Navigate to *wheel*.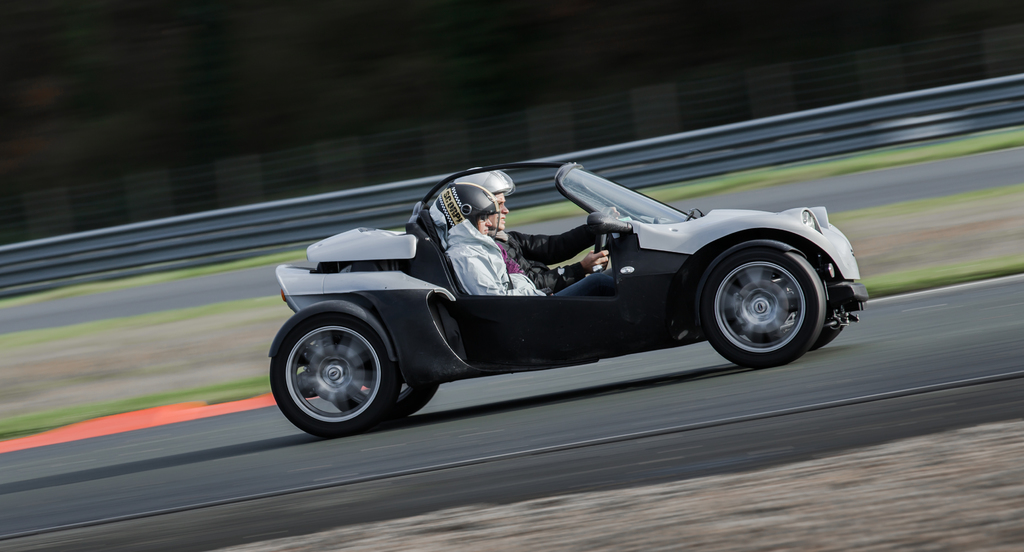
Navigation target: (268, 308, 397, 435).
